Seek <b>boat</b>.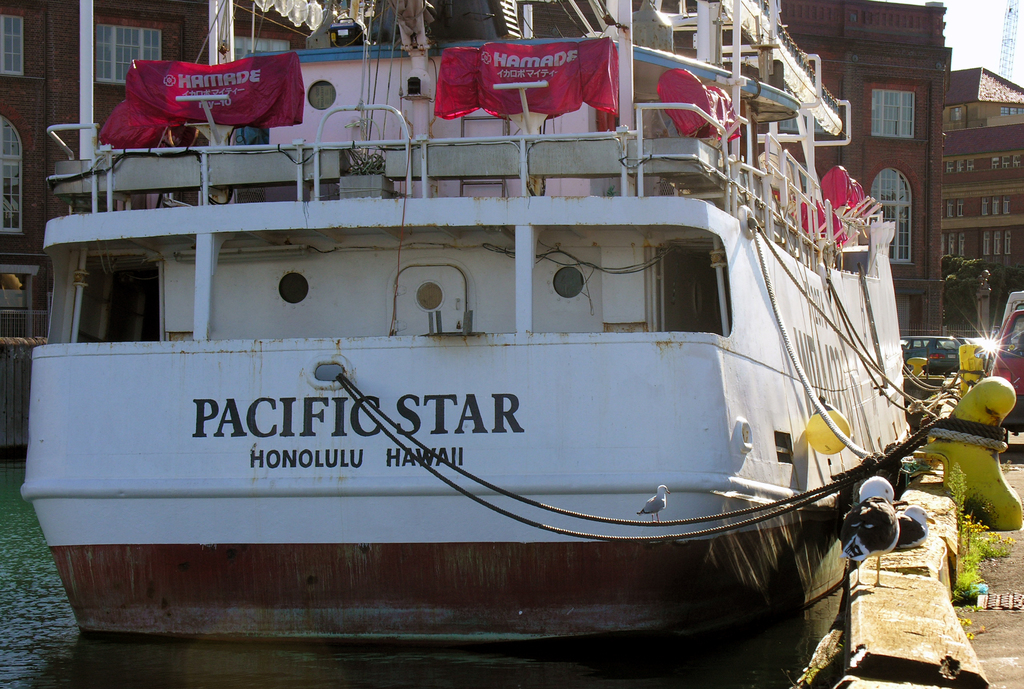
x1=28 y1=0 x2=960 y2=669.
